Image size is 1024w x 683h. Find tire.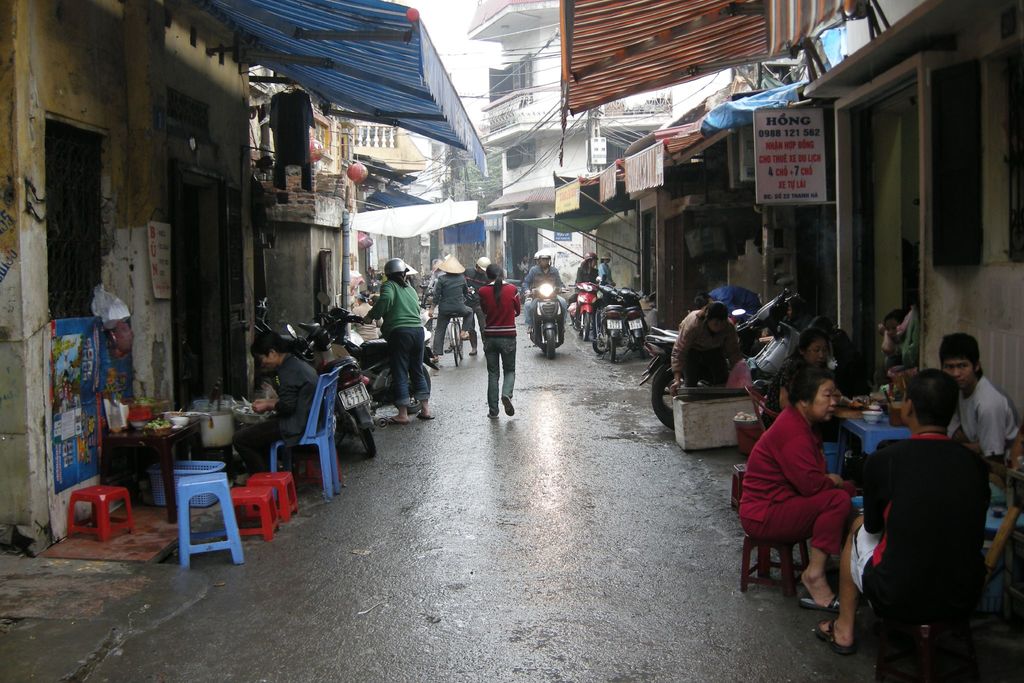
x1=449 y1=320 x2=460 y2=368.
